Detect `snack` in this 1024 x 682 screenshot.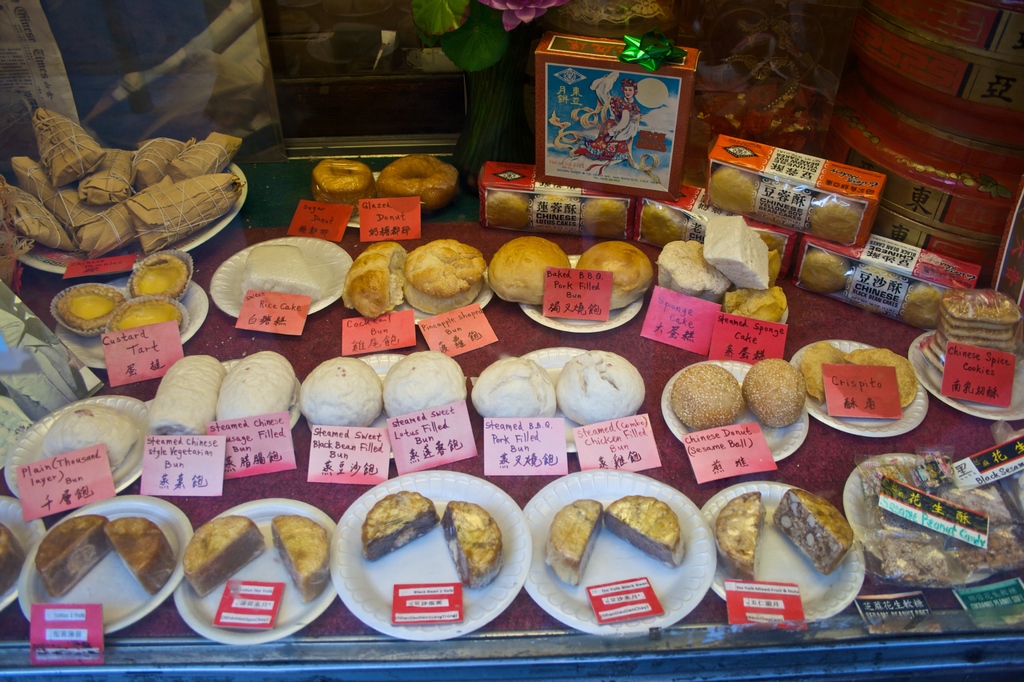
Detection: [x1=582, y1=195, x2=635, y2=236].
